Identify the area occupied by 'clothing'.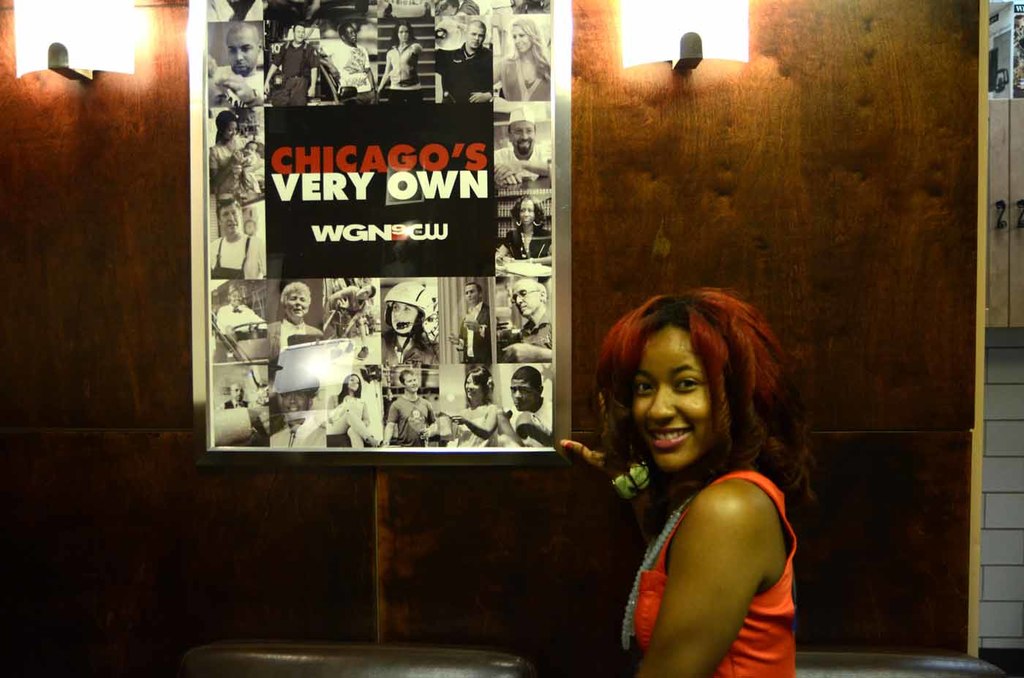
Area: [612, 460, 803, 677].
